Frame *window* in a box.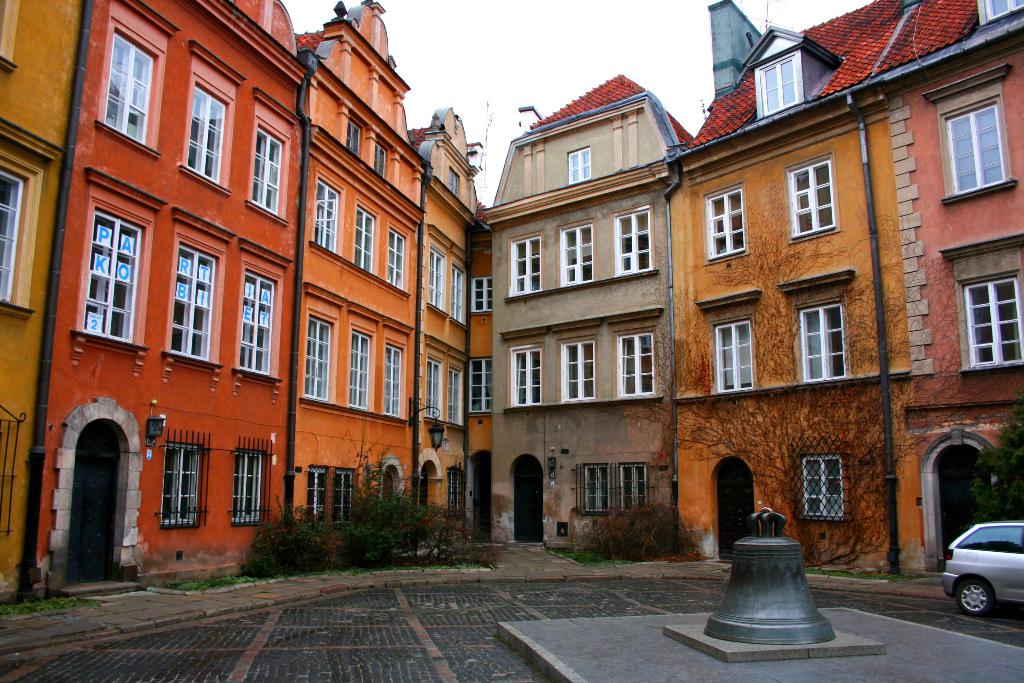
locate(511, 348, 543, 407).
